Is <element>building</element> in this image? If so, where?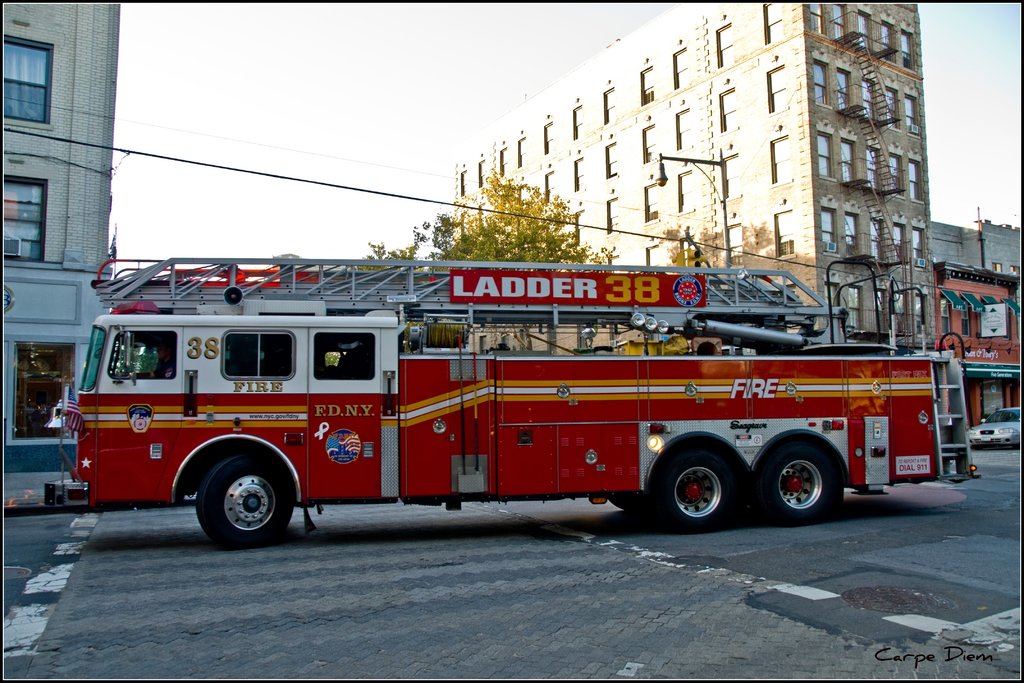
Yes, at 449:0:938:345.
